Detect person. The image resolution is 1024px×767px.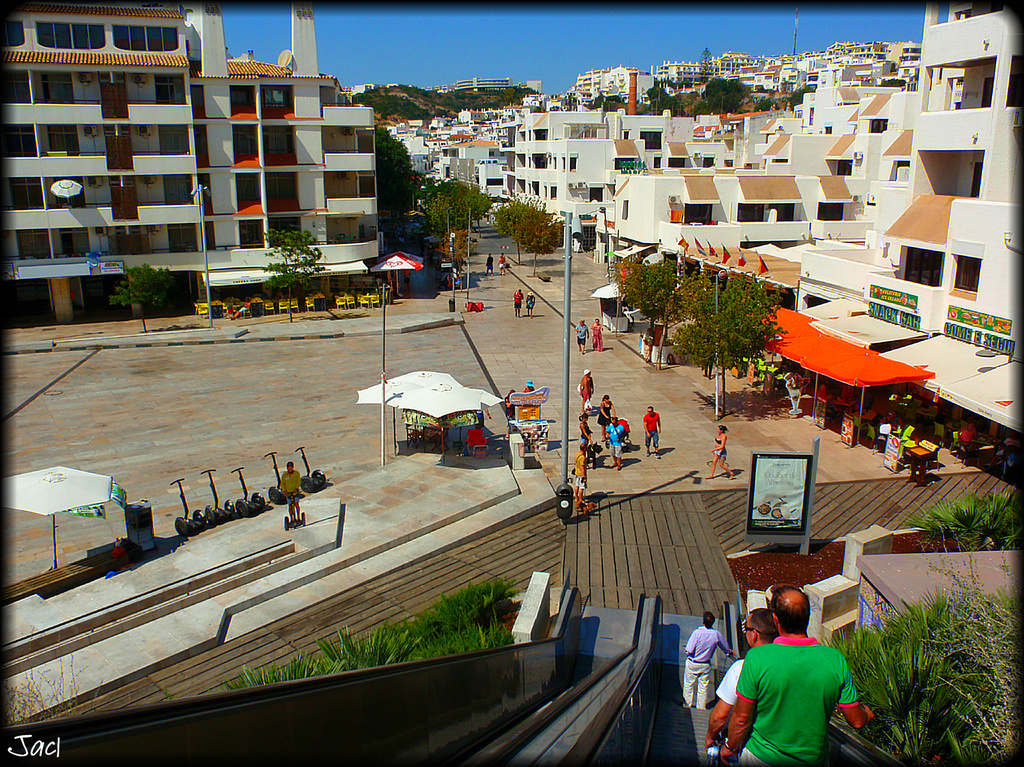
574/369/594/411.
